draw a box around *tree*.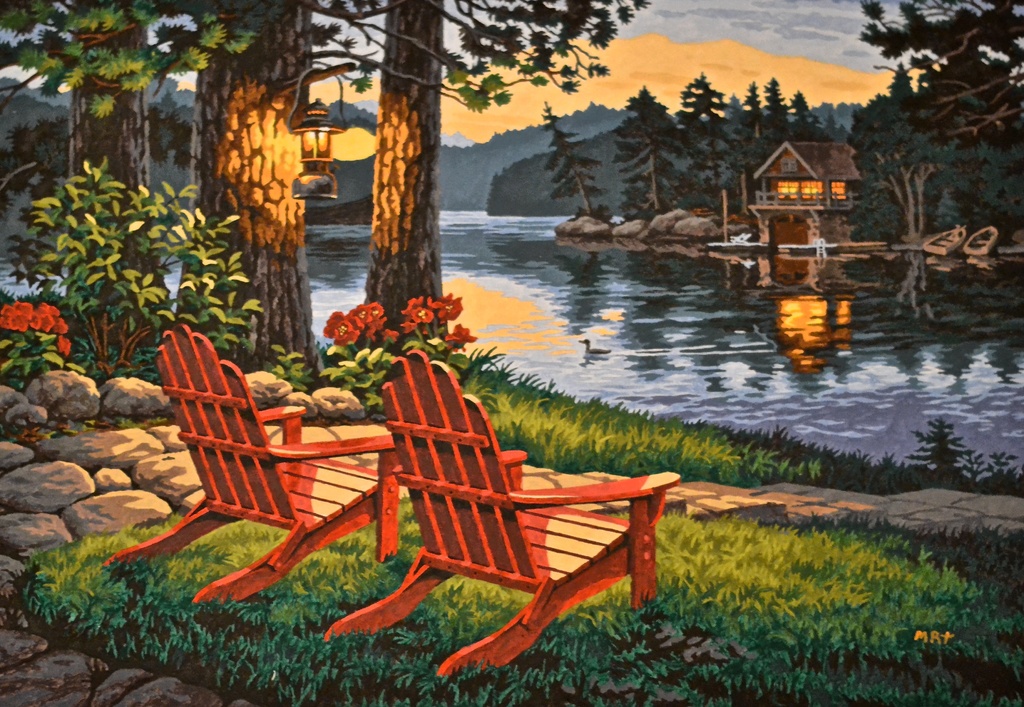
crop(0, 0, 376, 386).
